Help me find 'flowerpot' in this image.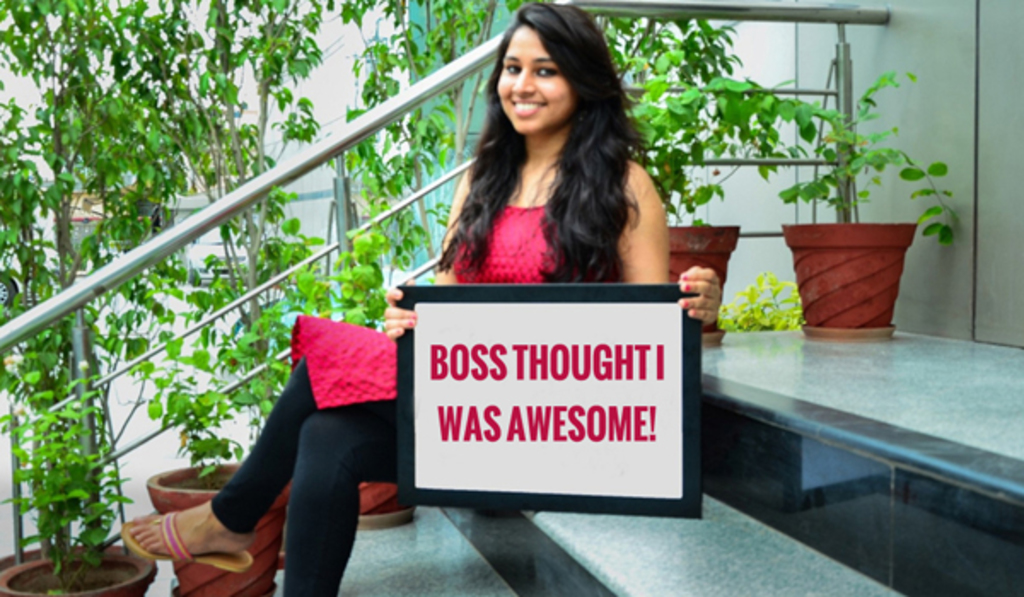
Found it: (left=0, top=542, right=108, bottom=568).
